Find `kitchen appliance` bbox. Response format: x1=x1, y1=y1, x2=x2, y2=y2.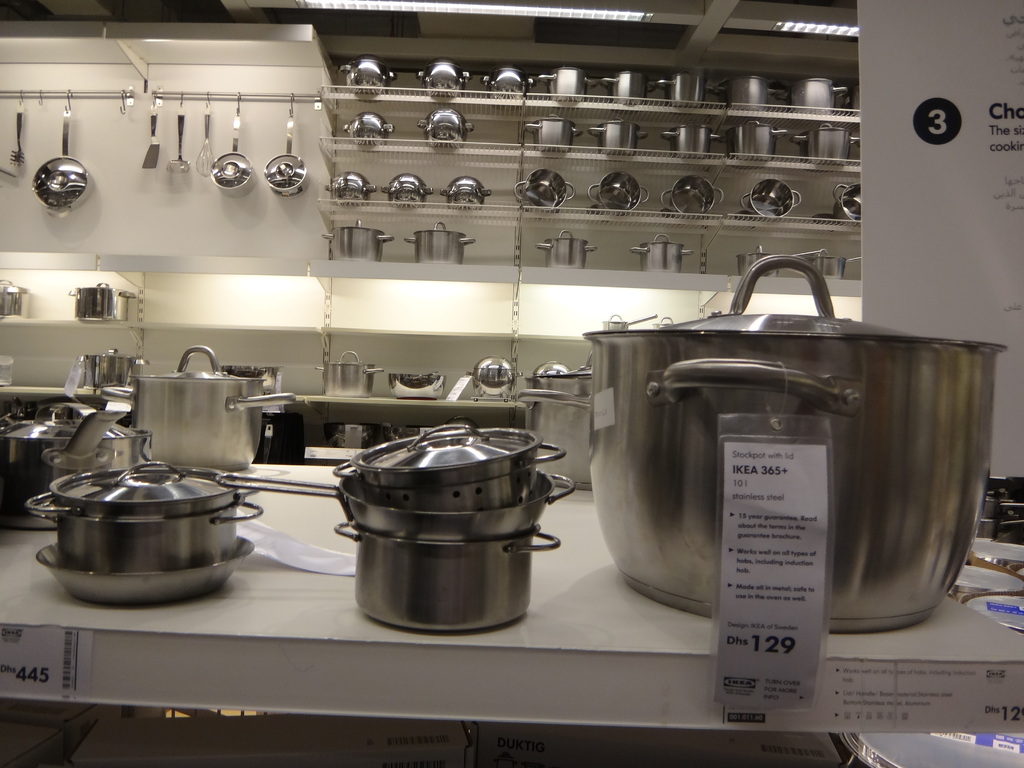
x1=166, y1=114, x2=191, y2=177.
